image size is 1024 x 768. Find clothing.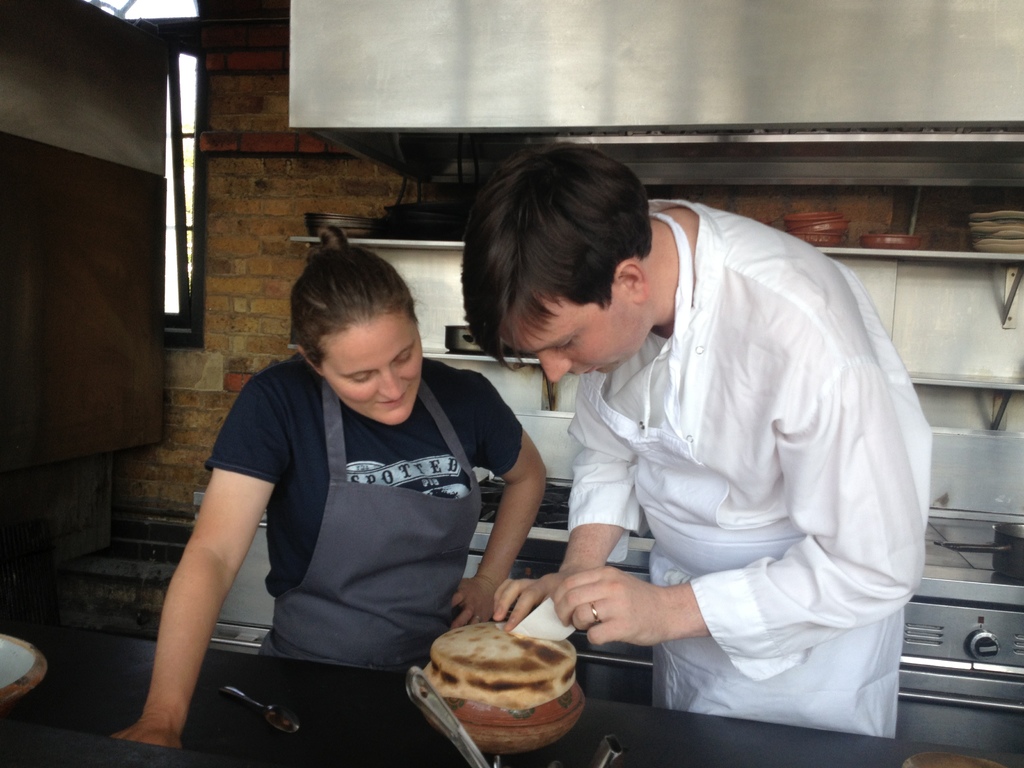
511/182/933/731.
